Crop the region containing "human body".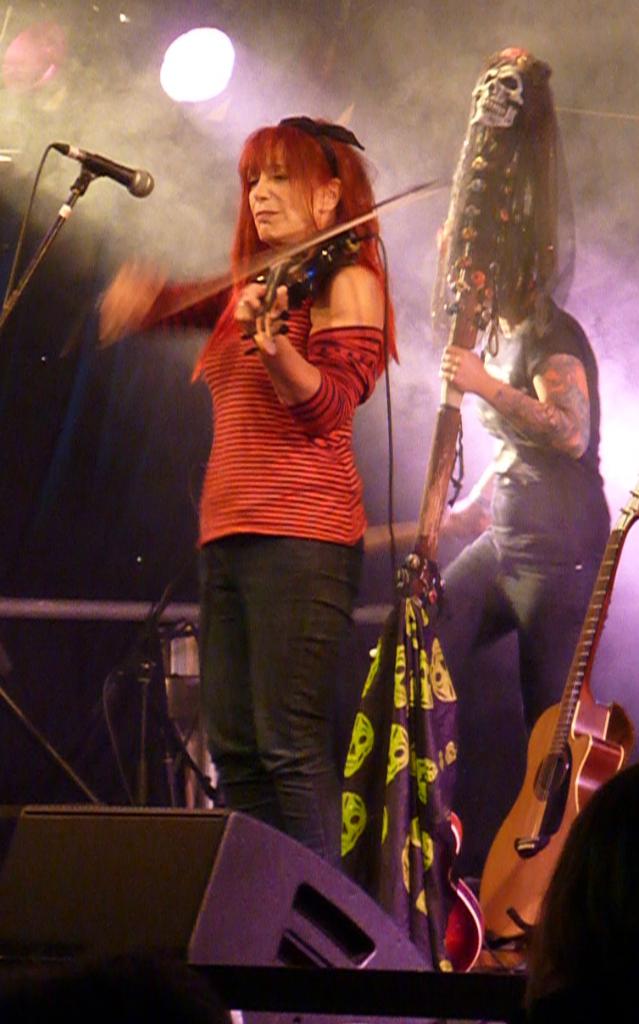
Crop region: Rect(420, 256, 596, 688).
